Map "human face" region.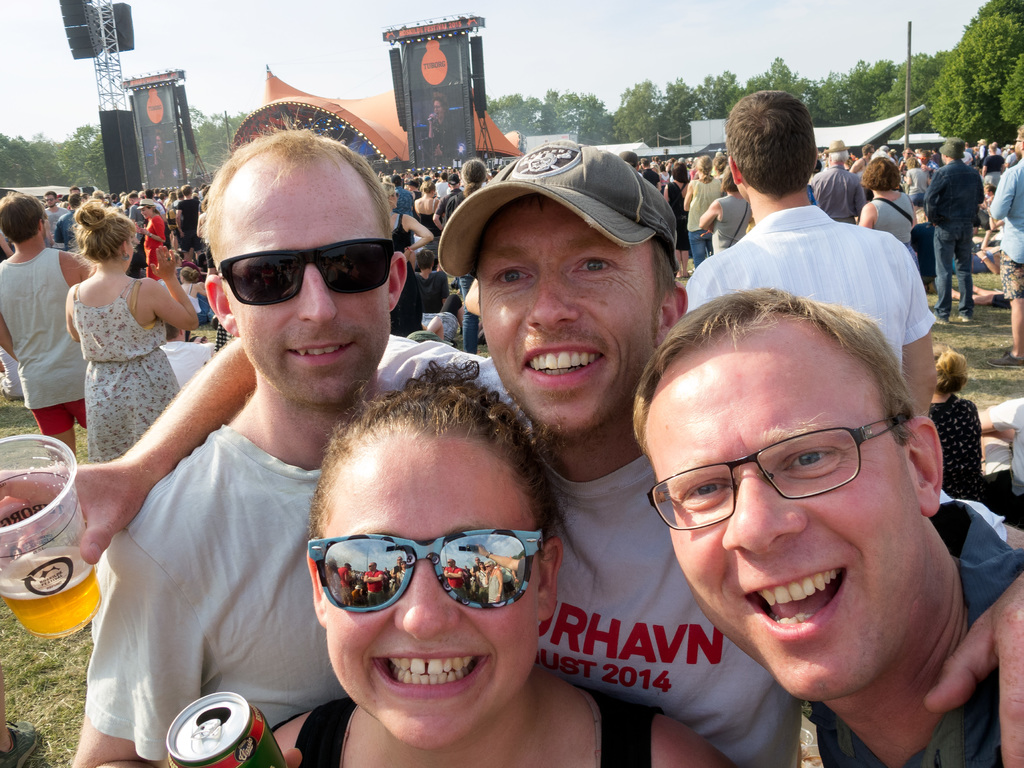
Mapped to pyautogui.locateOnScreen(132, 196, 155, 222).
